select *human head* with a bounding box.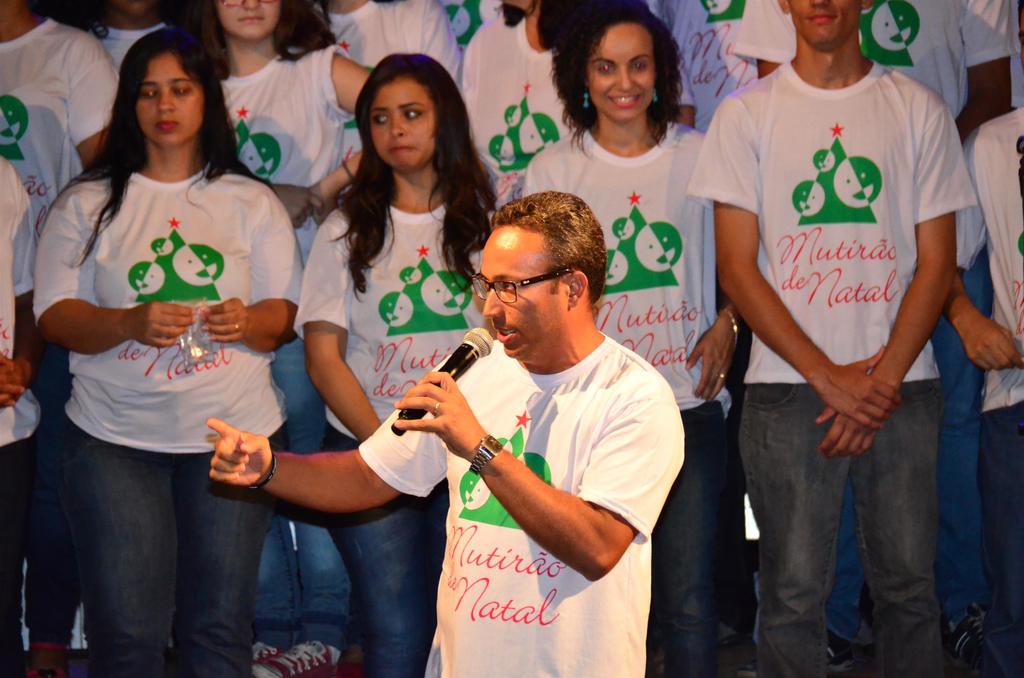
559:13:676:114.
